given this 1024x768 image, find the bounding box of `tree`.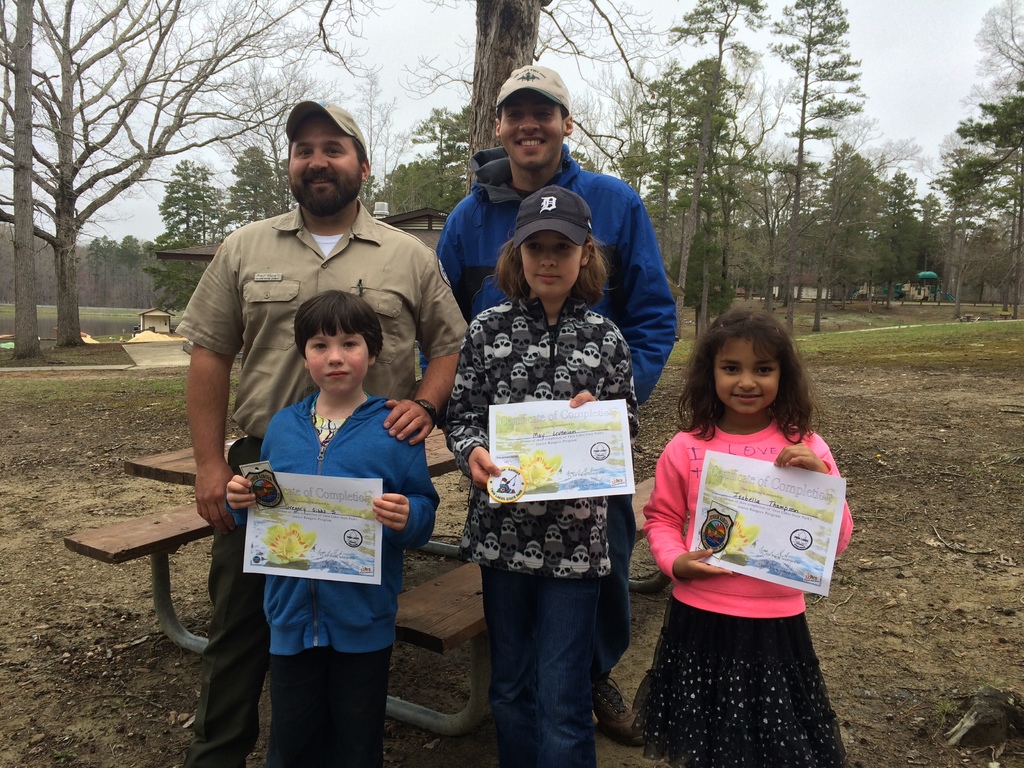
bbox(772, 0, 870, 335).
